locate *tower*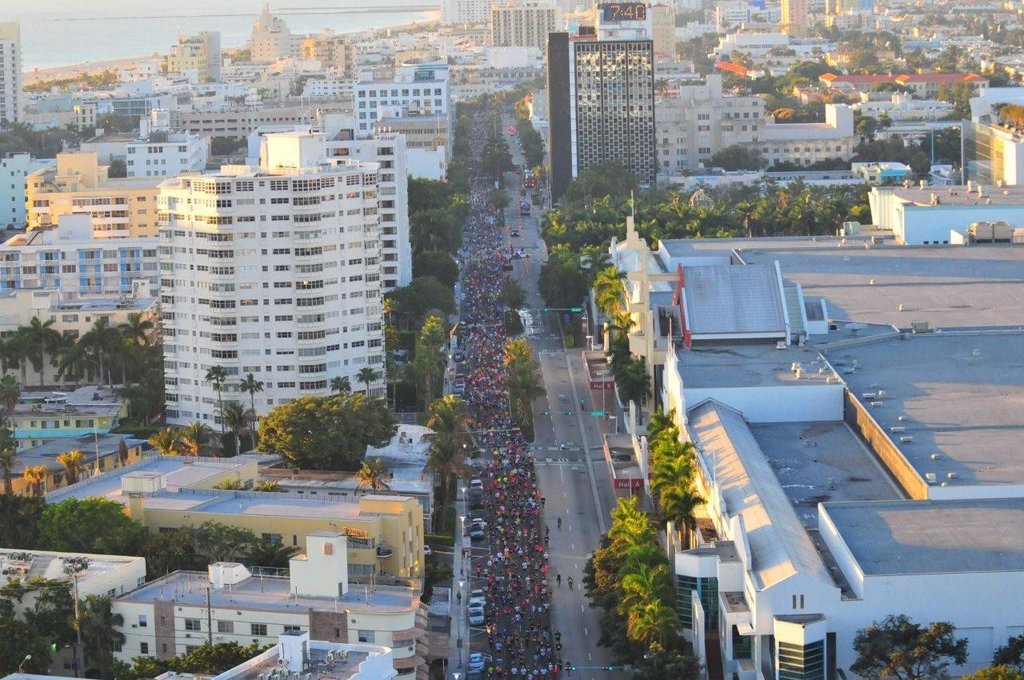
[left=490, top=0, right=553, bottom=47]
